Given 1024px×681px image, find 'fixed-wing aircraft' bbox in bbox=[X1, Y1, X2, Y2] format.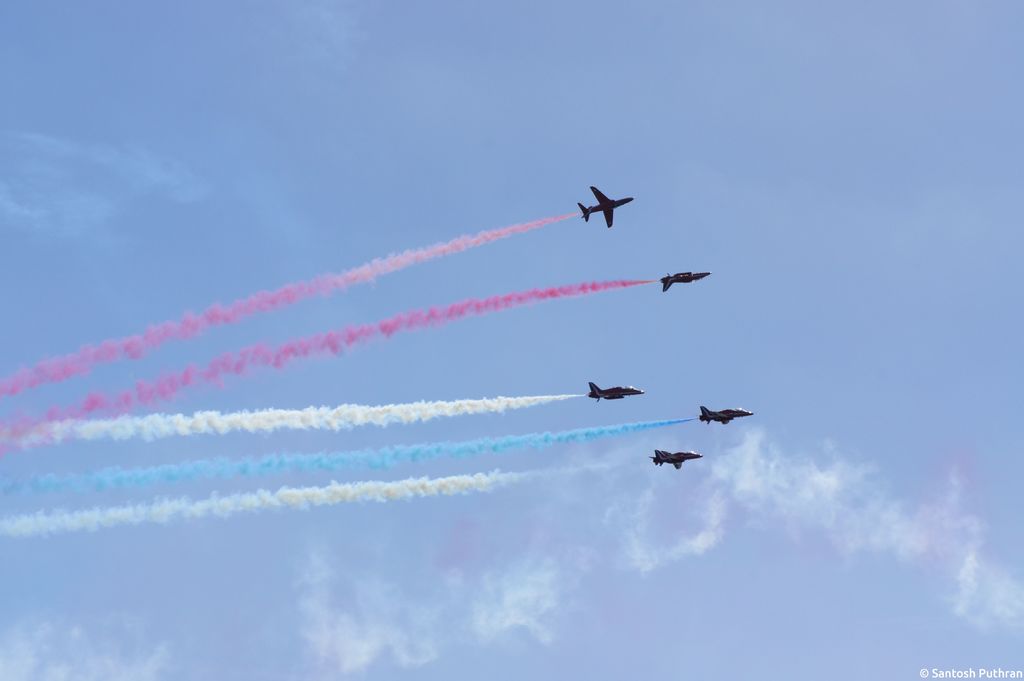
bbox=[588, 382, 643, 400].
